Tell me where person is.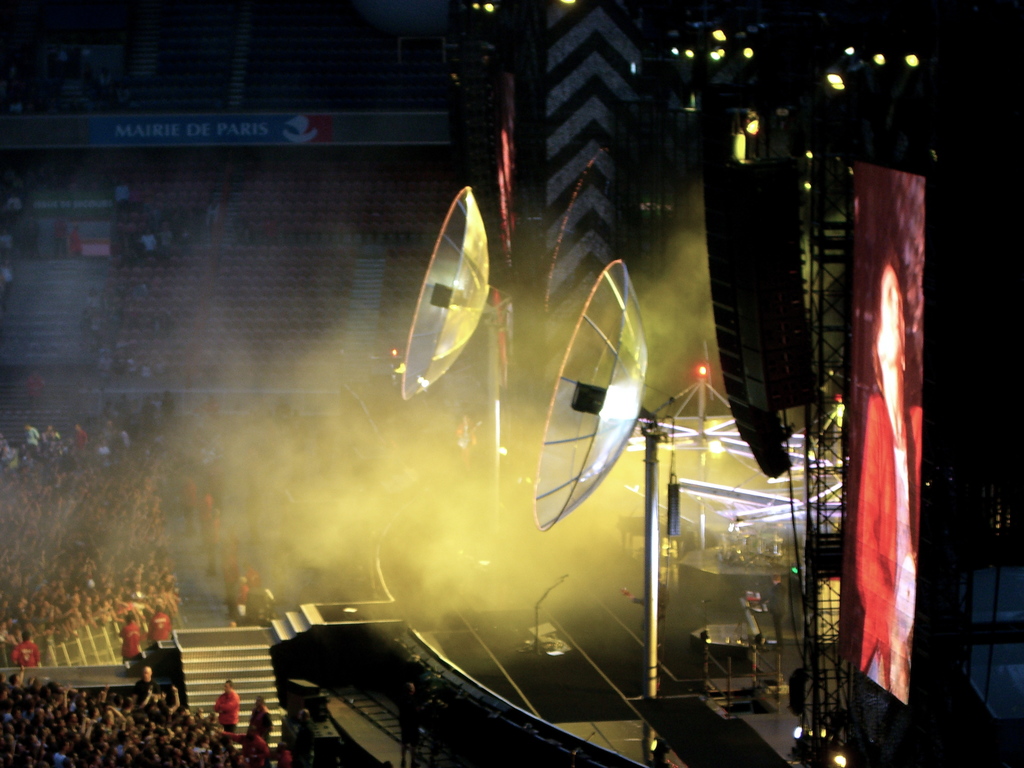
person is at detection(844, 252, 927, 705).
